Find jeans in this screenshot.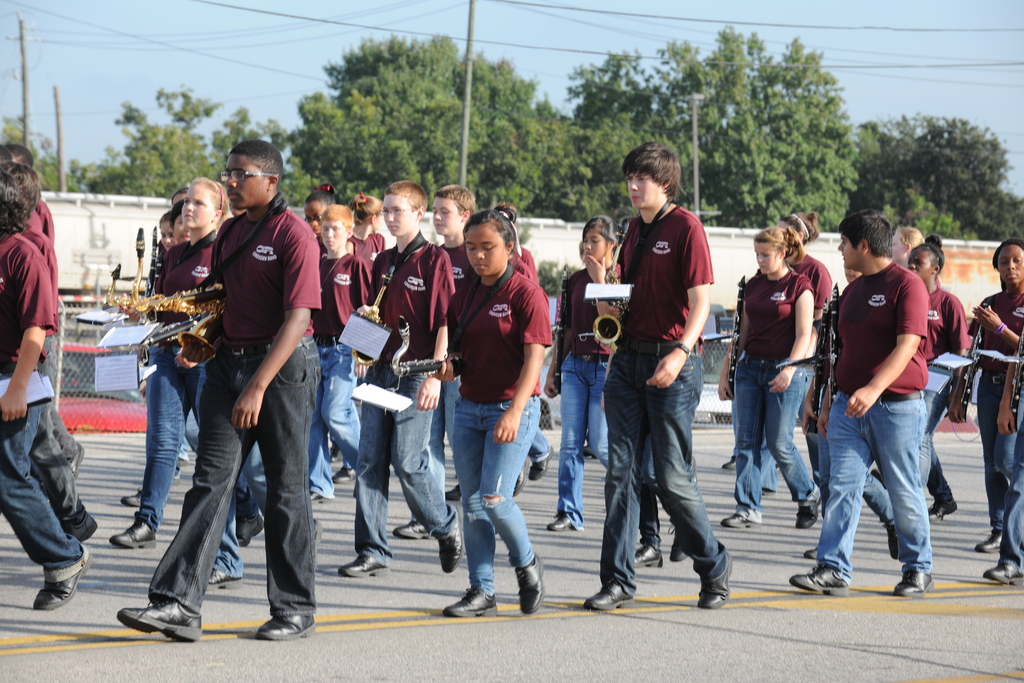
The bounding box for jeans is {"left": 0, "top": 402, "right": 82, "bottom": 586}.
